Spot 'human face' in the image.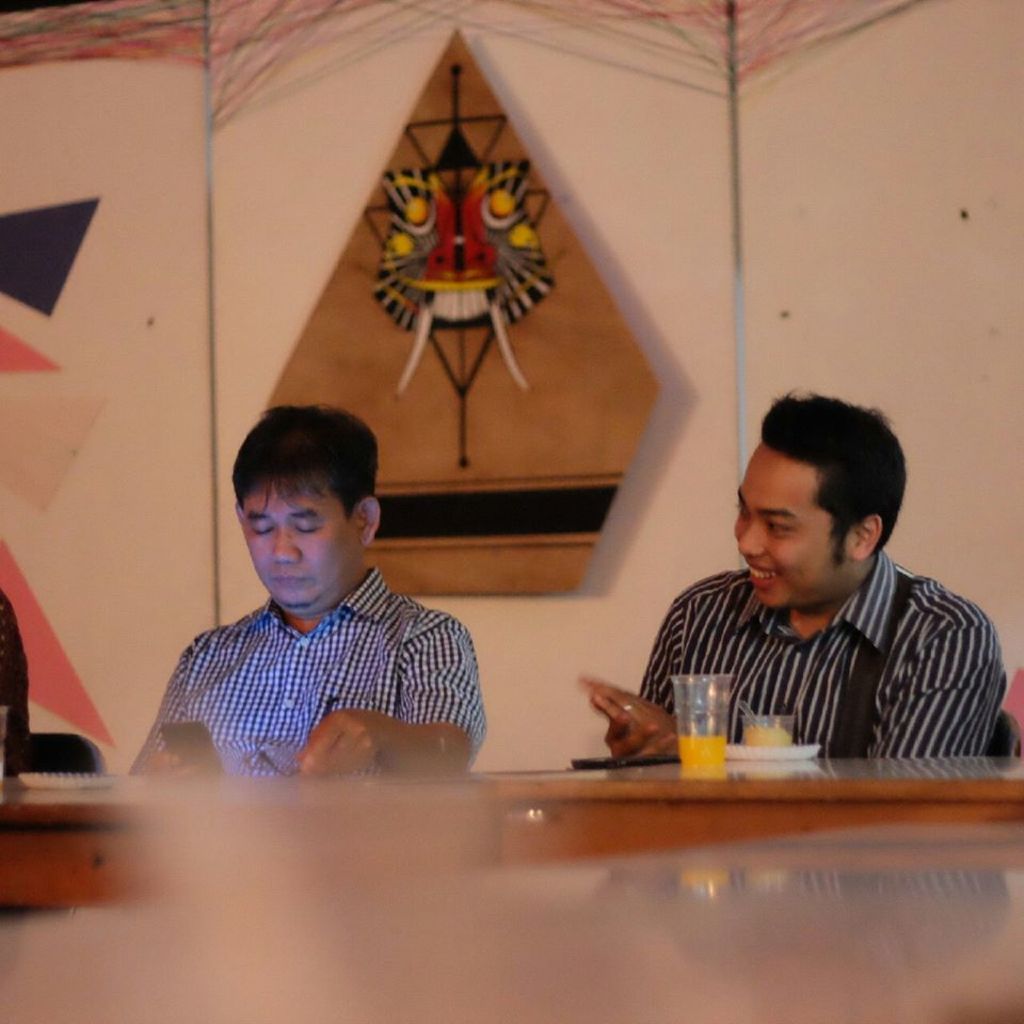
'human face' found at bbox=(242, 484, 358, 607).
